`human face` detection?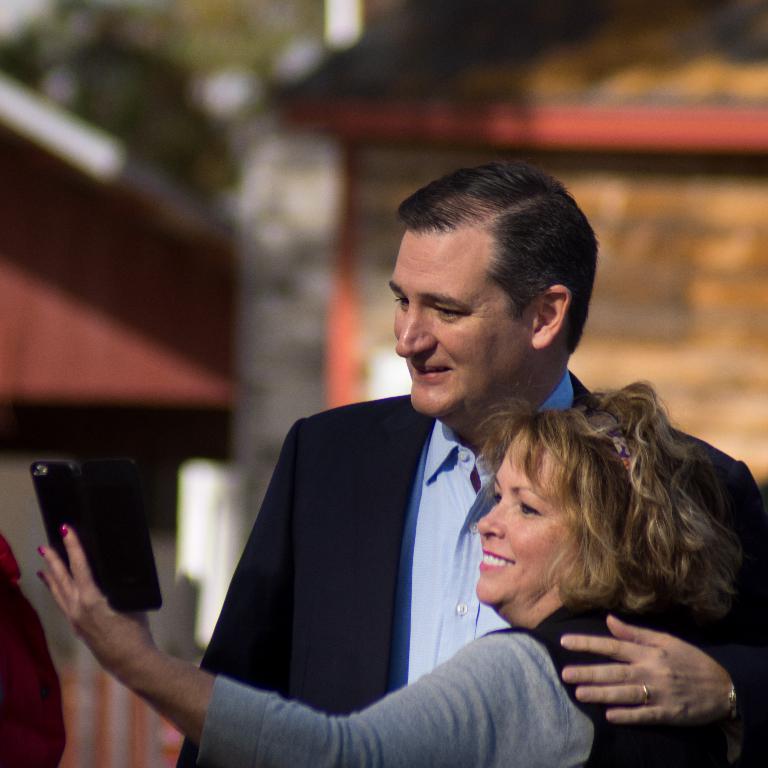
{"x1": 391, "y1": 228, "x2": 514, "y2": 419}
